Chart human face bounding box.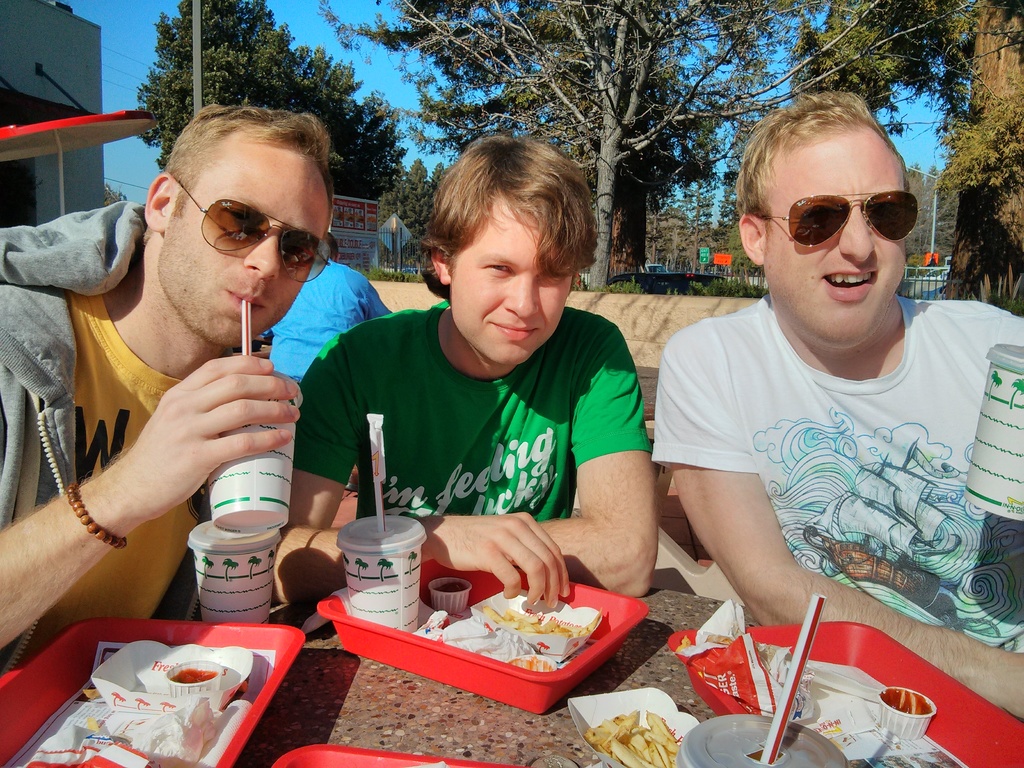
Charted: bbox(756, 108, 914, 348).
